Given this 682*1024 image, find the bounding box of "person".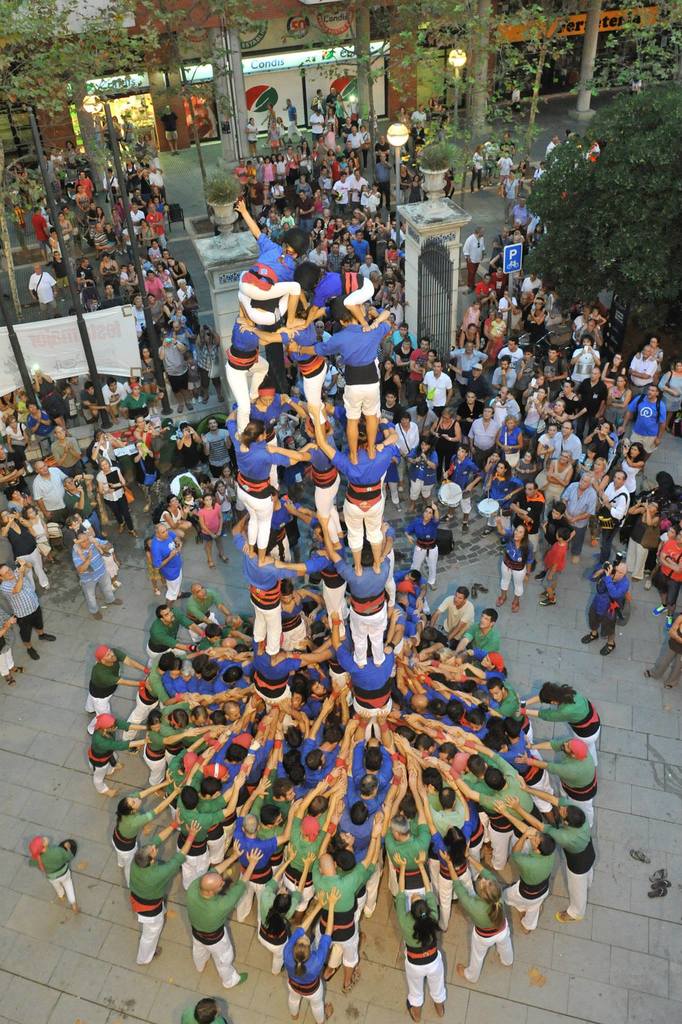
left=69, top=532, right=125, bottom=621.
